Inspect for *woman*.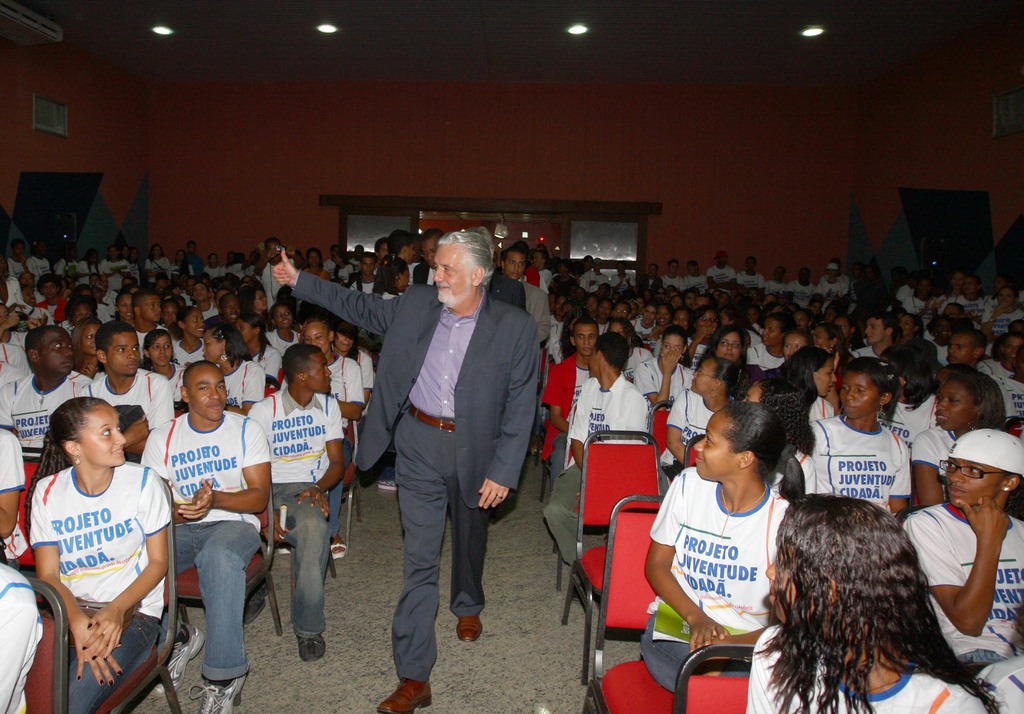
Inspection: (58, 292, 104, 334).
